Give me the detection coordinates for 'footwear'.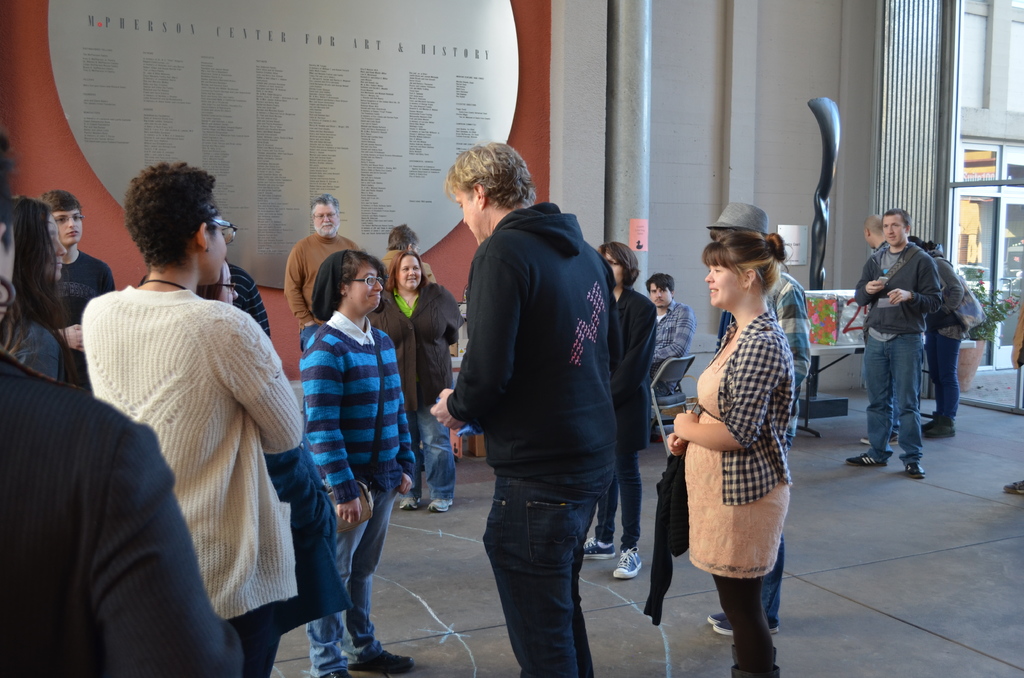
[714,615,786,642].
